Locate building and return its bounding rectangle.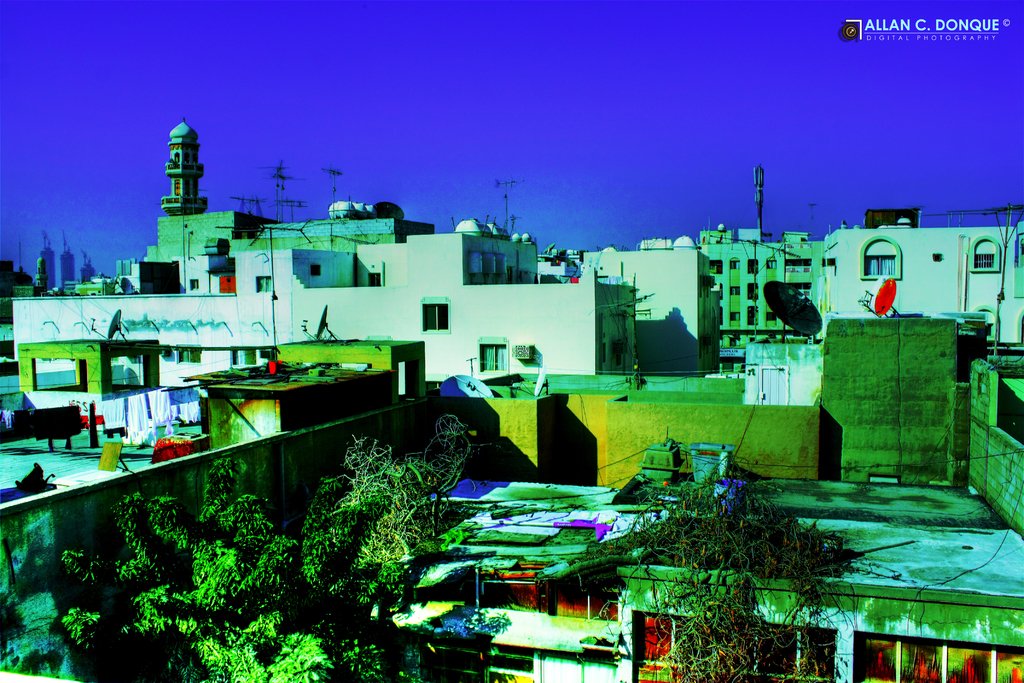
(413,436,1023,682).
